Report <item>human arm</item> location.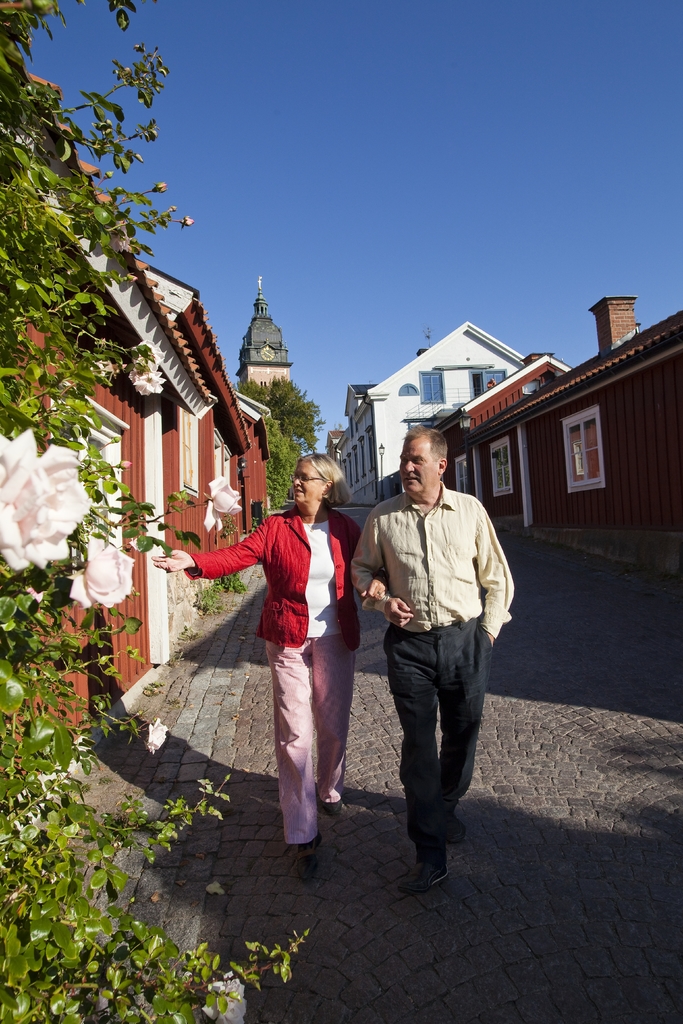
Report: [352,505,389,603].
